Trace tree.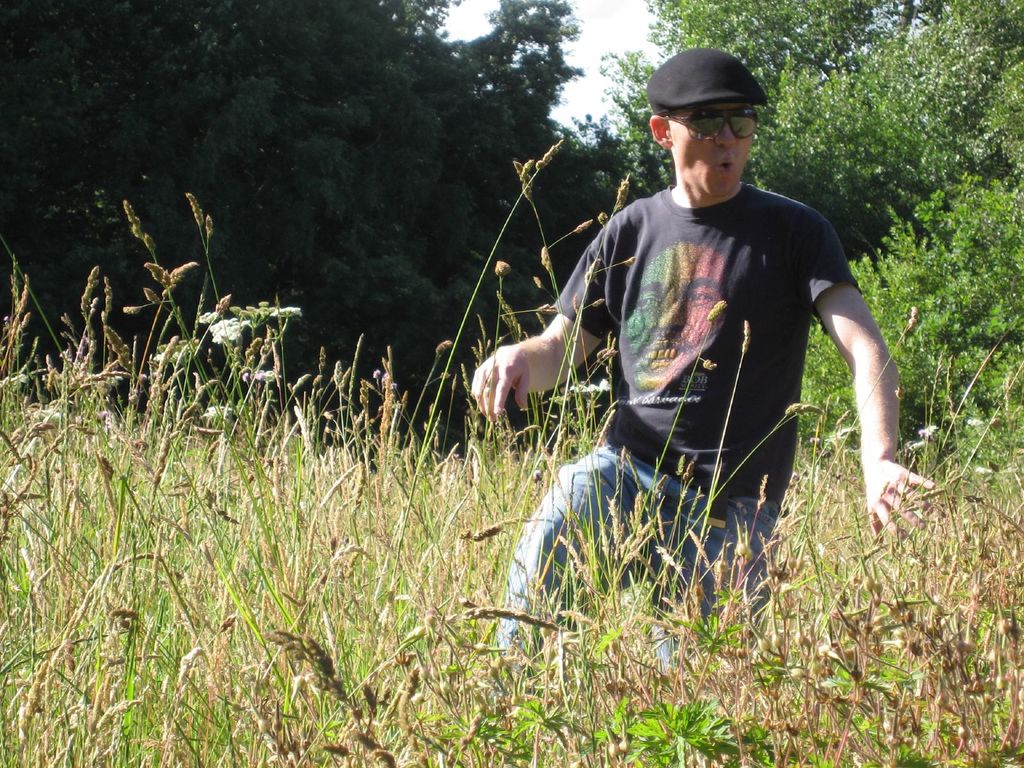
Traced to rect(574, 7, 1020, 481).
